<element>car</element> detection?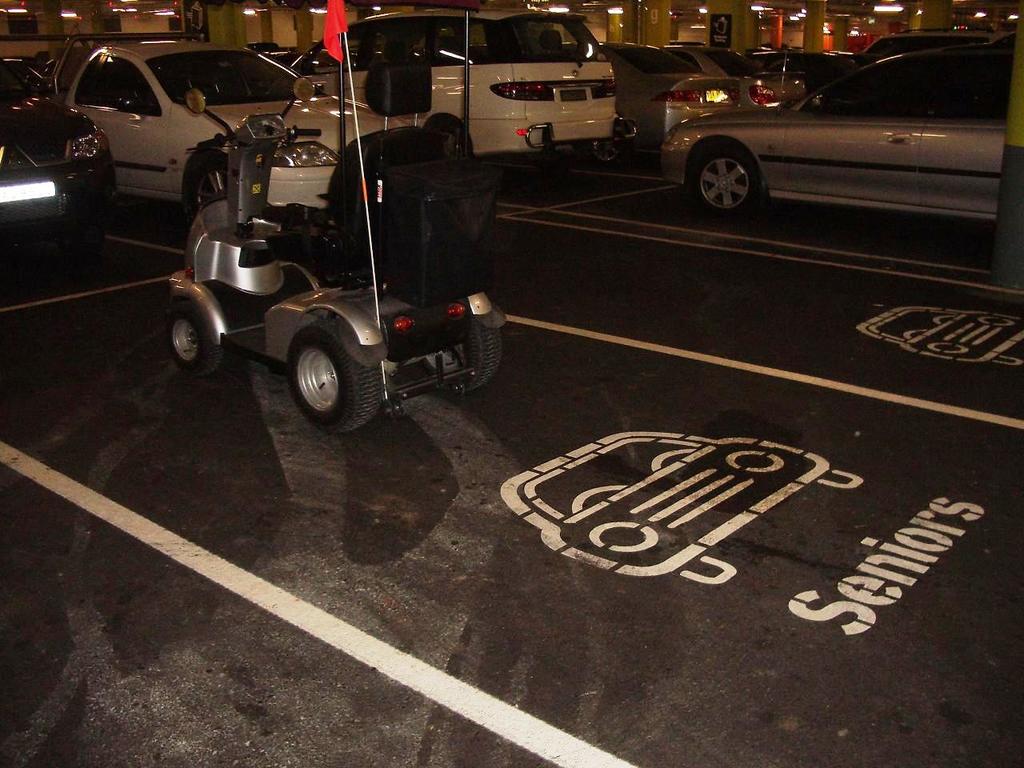
bbox=(1, 50, 115, 242)
